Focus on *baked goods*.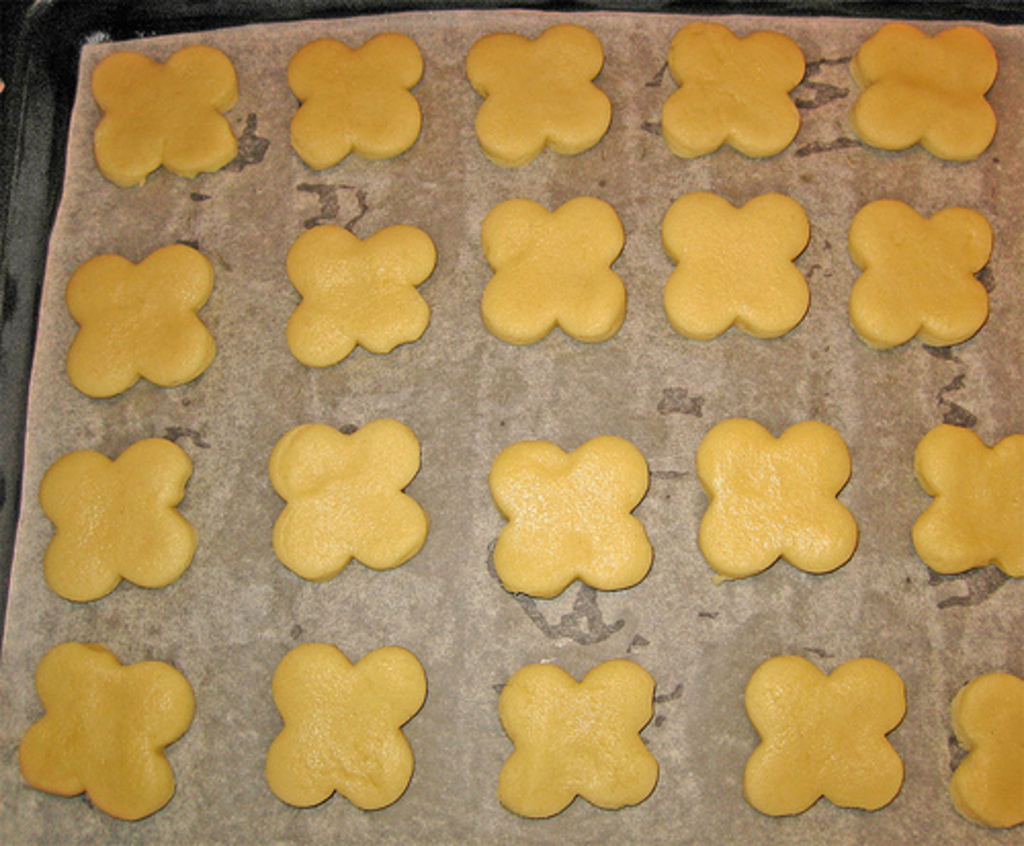
Focused at 295:227:440:367.
